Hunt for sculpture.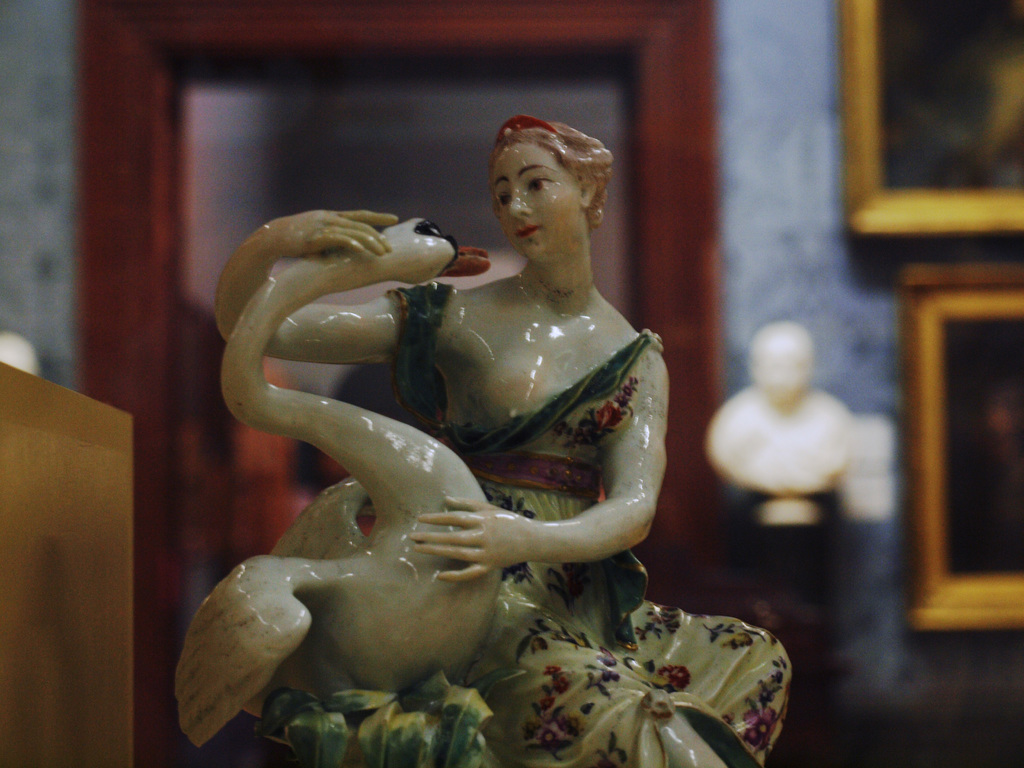
Hunted down at box(703, 316, 866, 531).
